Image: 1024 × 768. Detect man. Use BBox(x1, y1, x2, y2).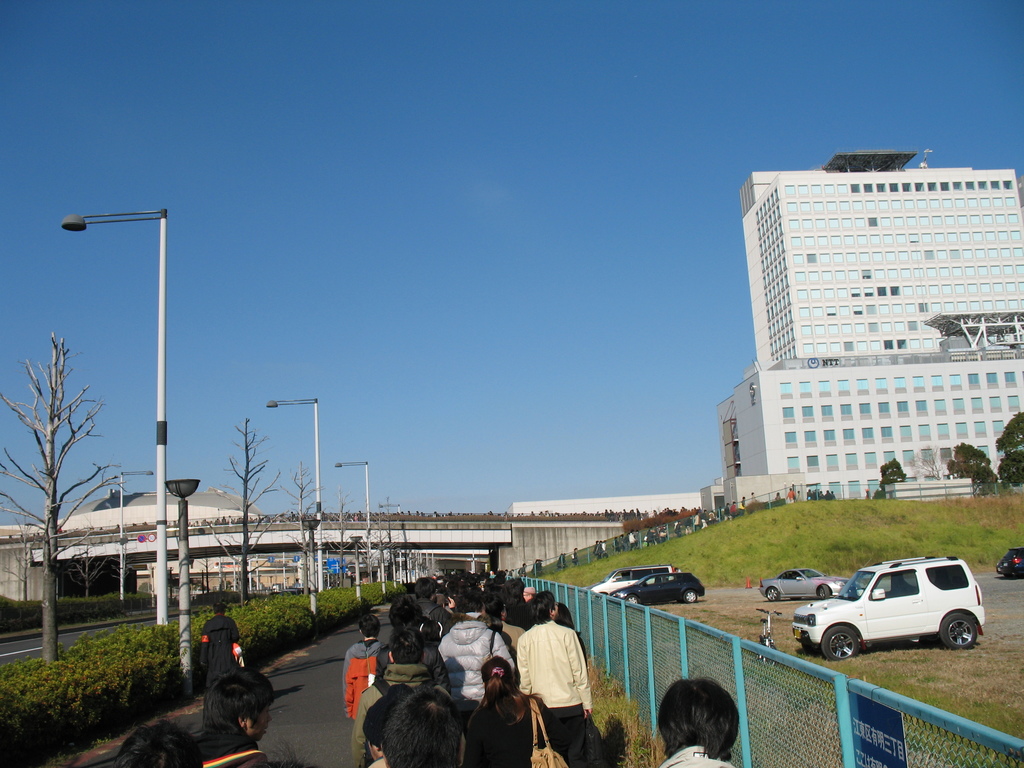
BBox(653, 509, 657, 517).
